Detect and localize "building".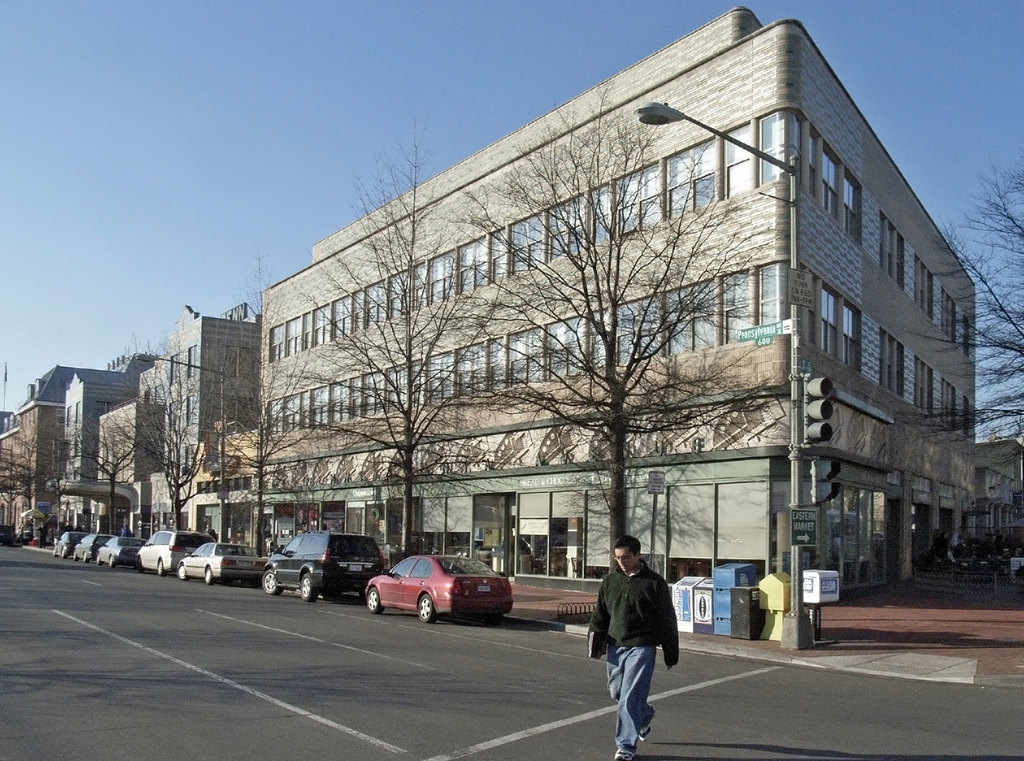
Localized at l=195, t=7, r=979, b=600.
